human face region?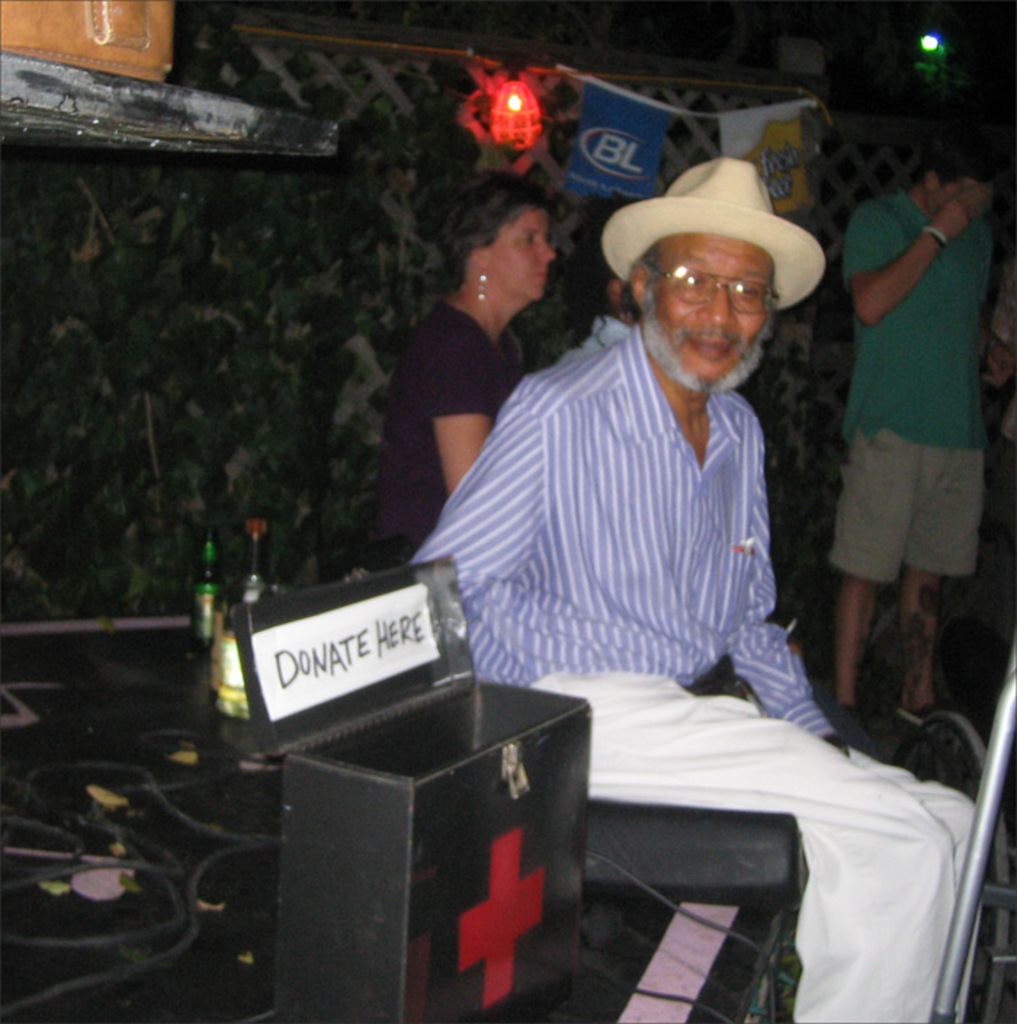
locate(488, 214, 555, 308)
